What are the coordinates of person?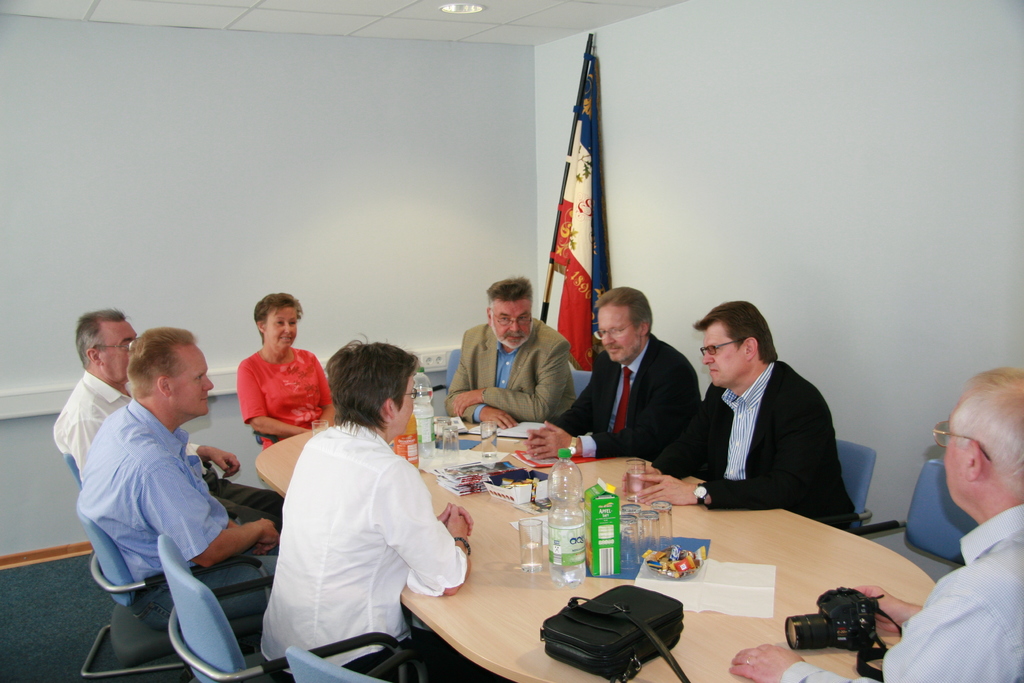
box(728, 365, 1023, 682).
